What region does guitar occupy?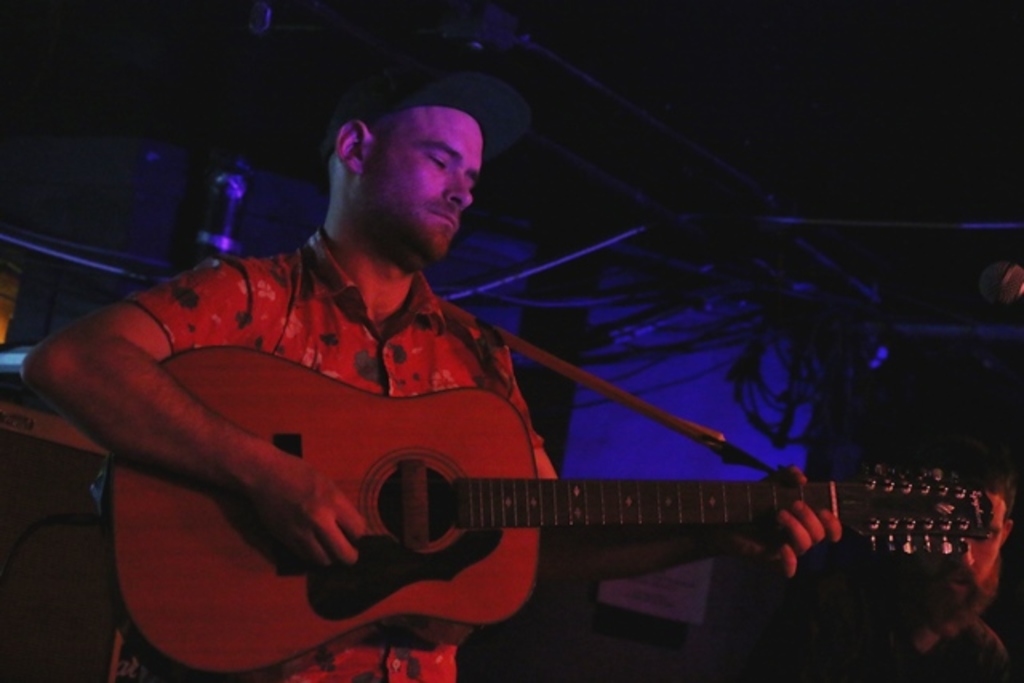
(106, 333, 1002, 681).
